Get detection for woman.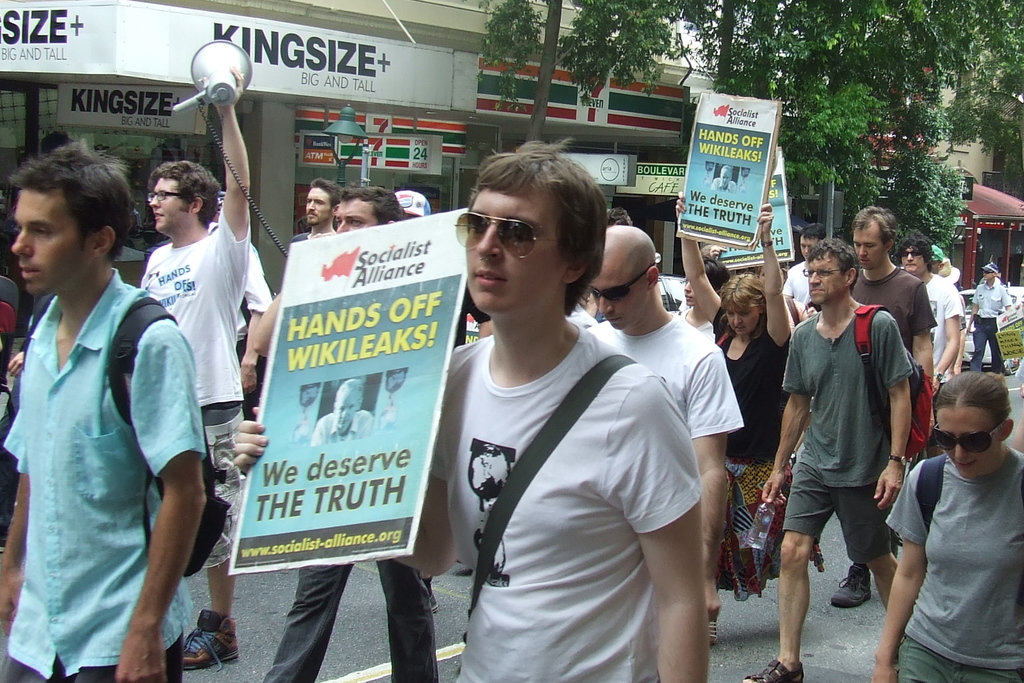
Detection: x1=669 y1=184 x2=801 y2=598.
